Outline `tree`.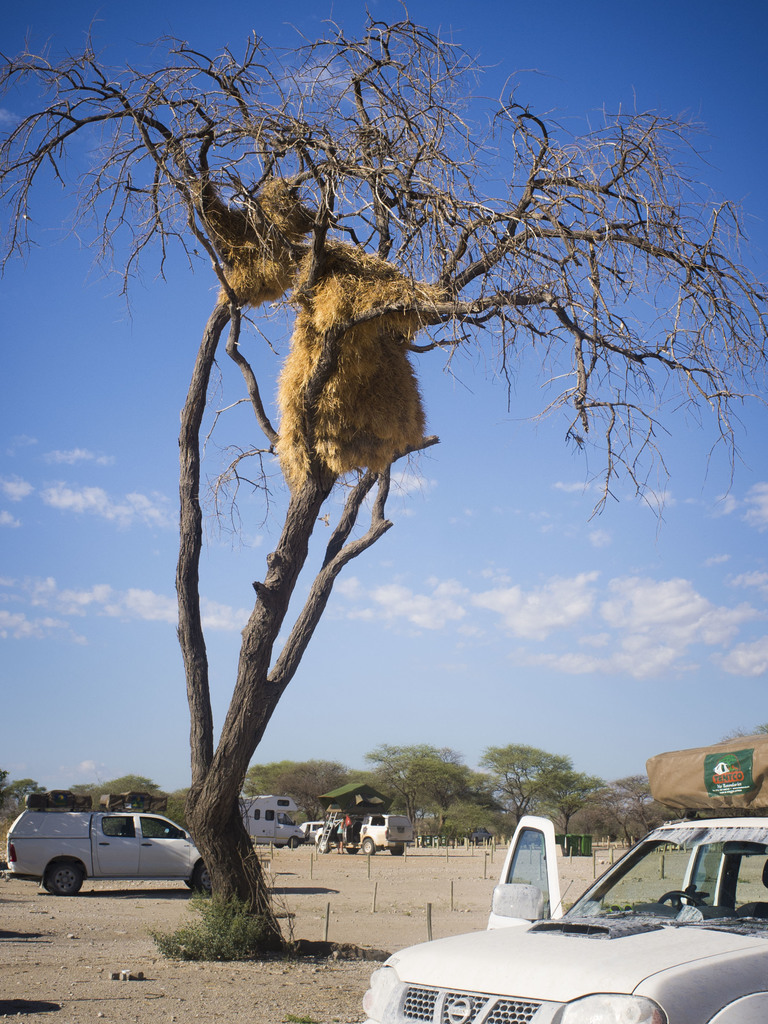
Outline: [588, 767, 672, 855].
